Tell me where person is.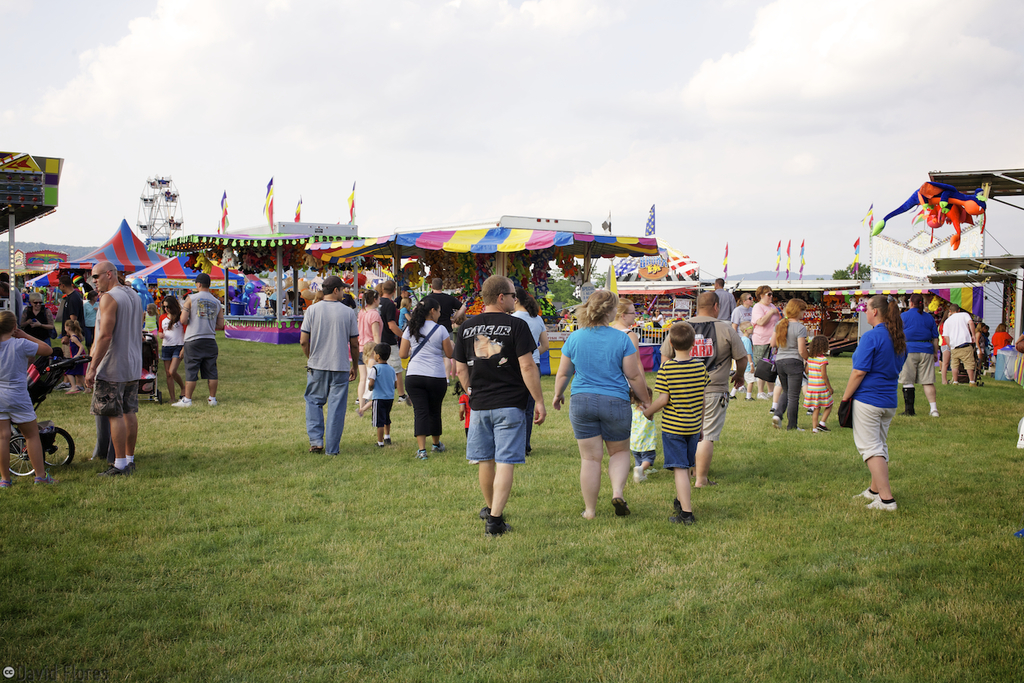
person is at Rect(660, 290, 749, 486).
